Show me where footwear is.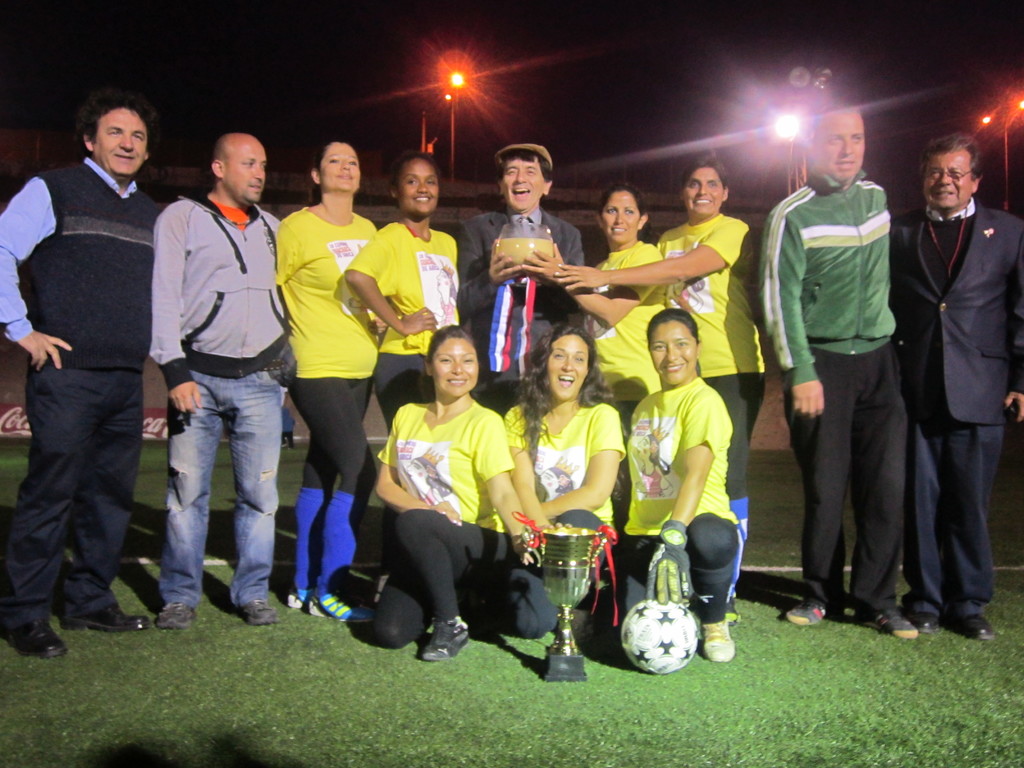
footwear is at (907,606,947,627).
